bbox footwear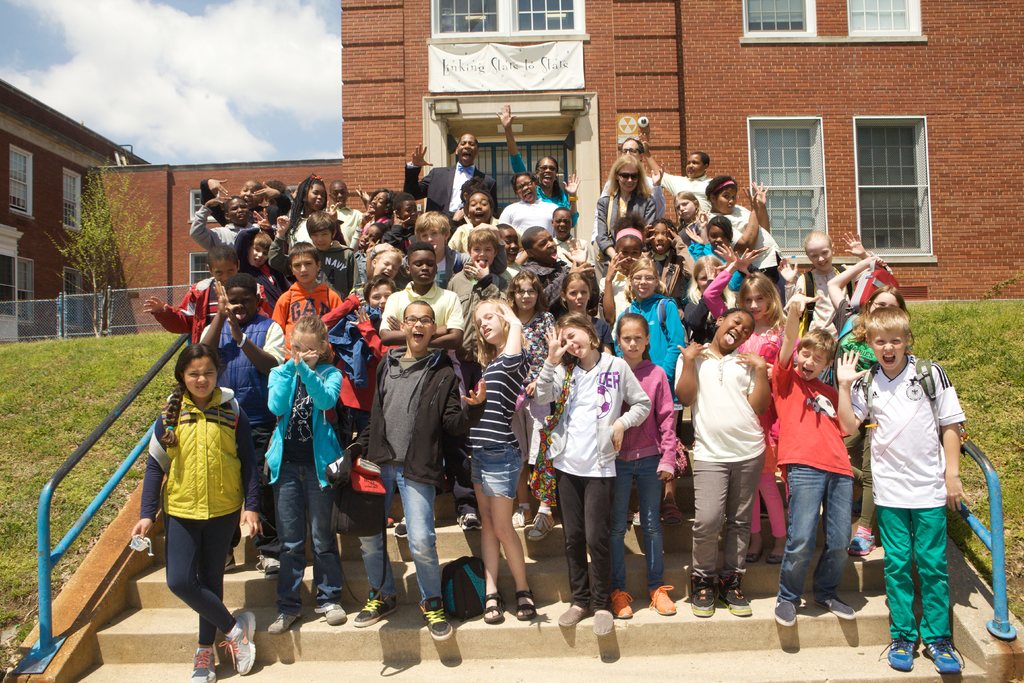
region(392, 513, 412, 540)
